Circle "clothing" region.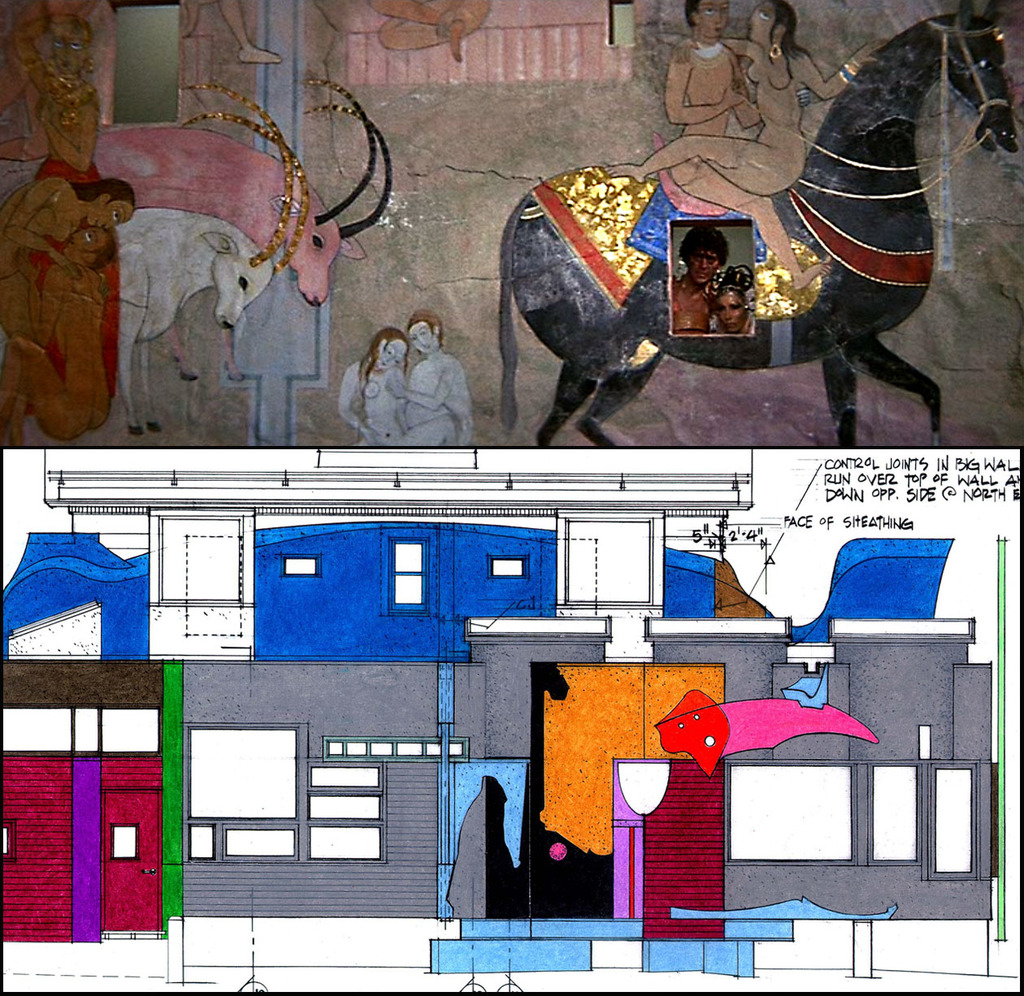
Region: [669, 273, 710, 333].
